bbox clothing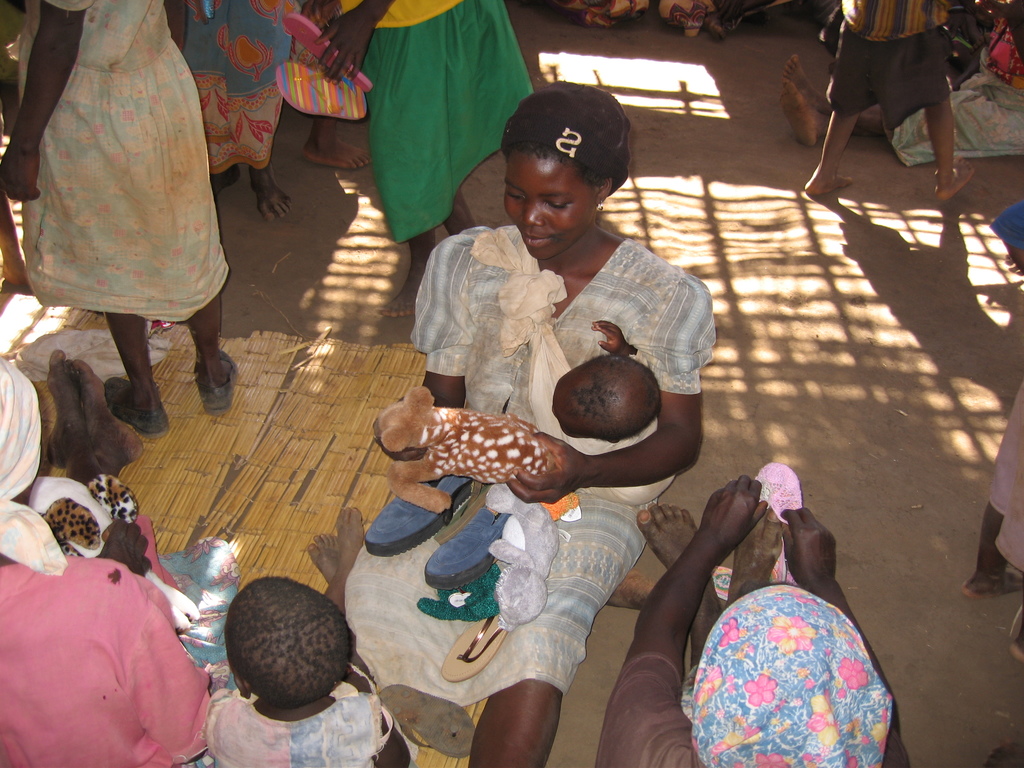
[left=25, top=520, right=205, bottom=755]
